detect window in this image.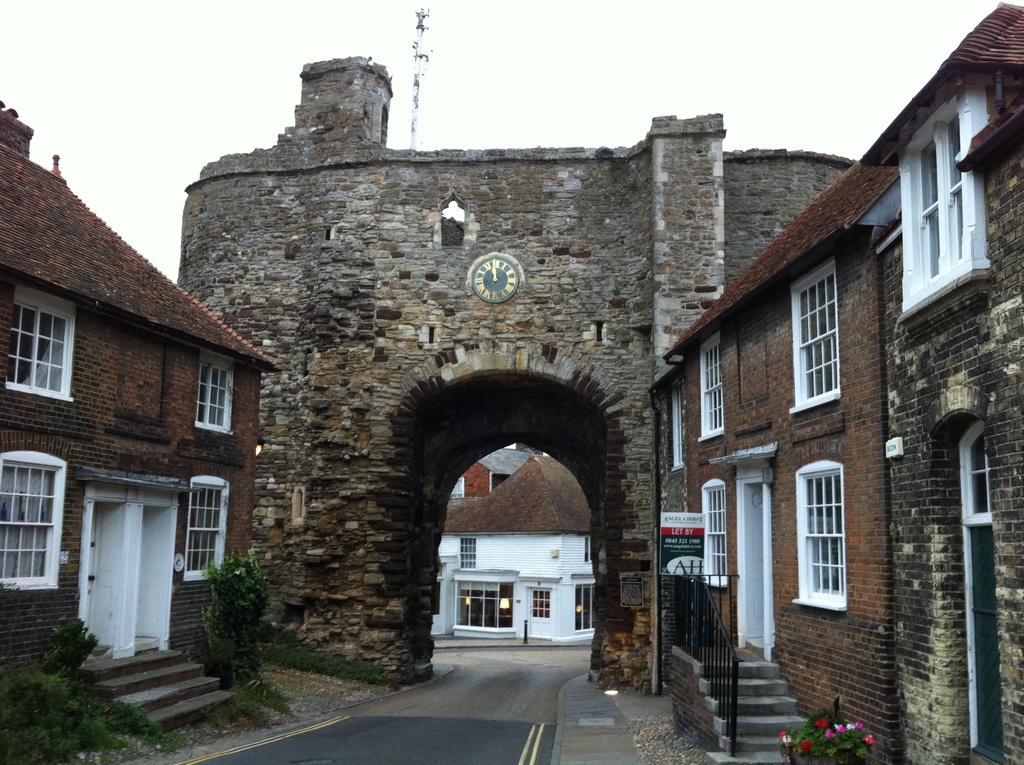
Detection: <bbox>1, 448, 68, 588</bbox>.
